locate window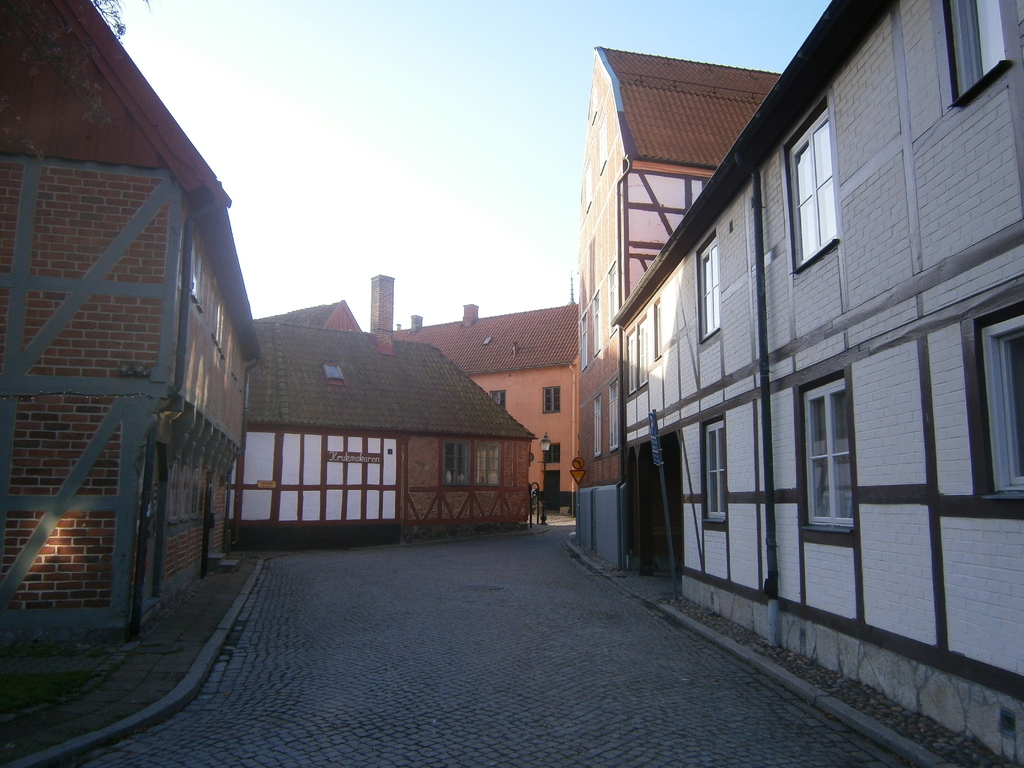
472:443:501:487
